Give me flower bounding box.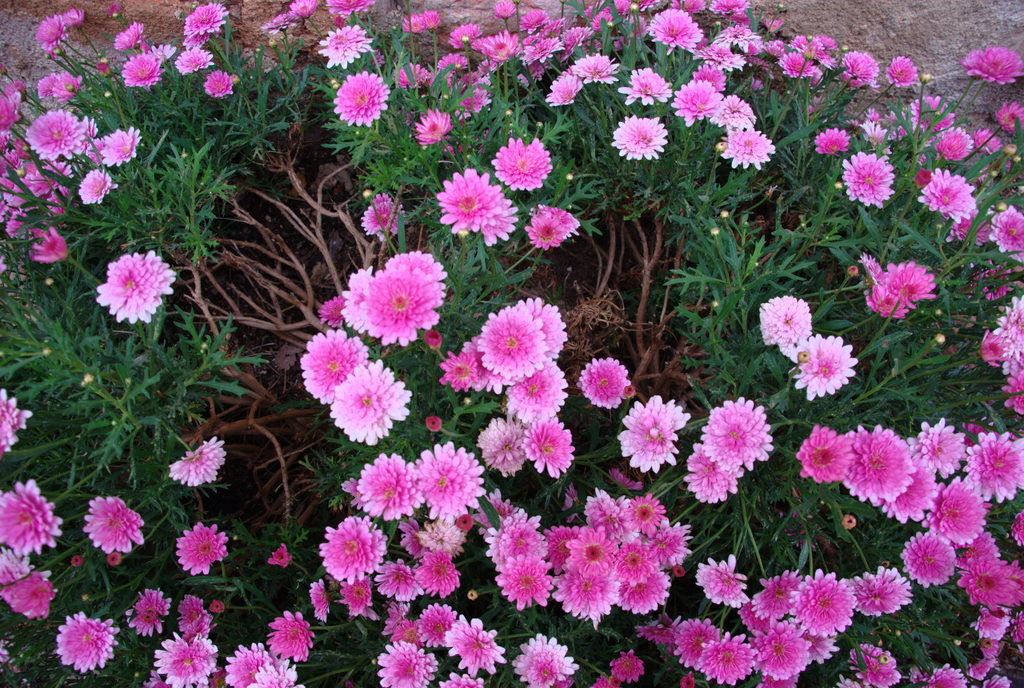
l=797, t=331, r=858, b=400.
